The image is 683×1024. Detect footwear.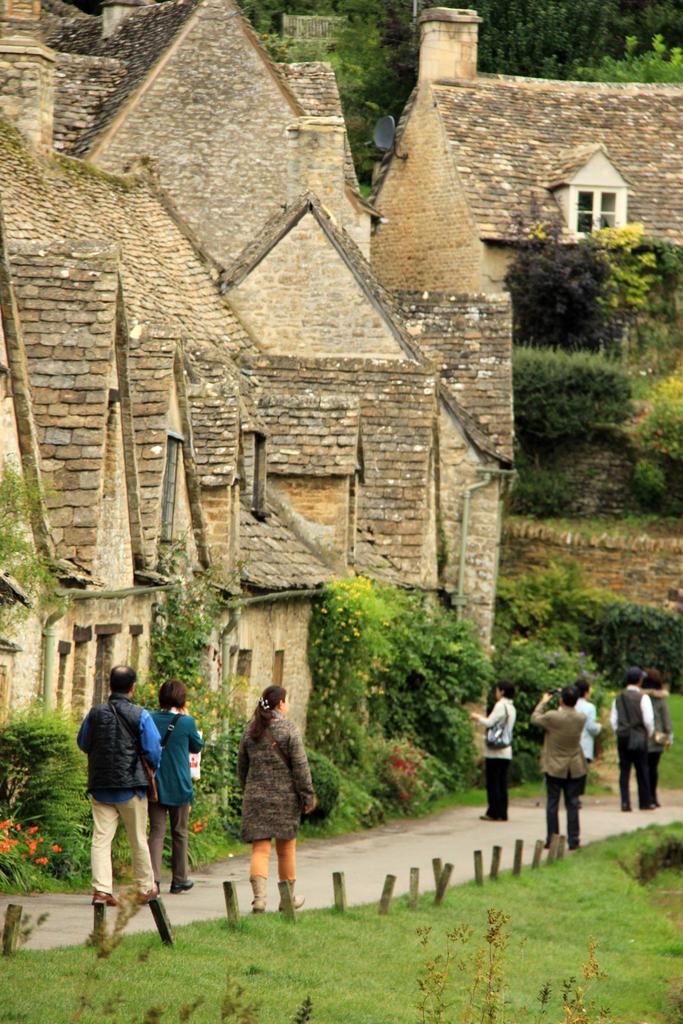
Detection: [564, 842, 580, 852].
